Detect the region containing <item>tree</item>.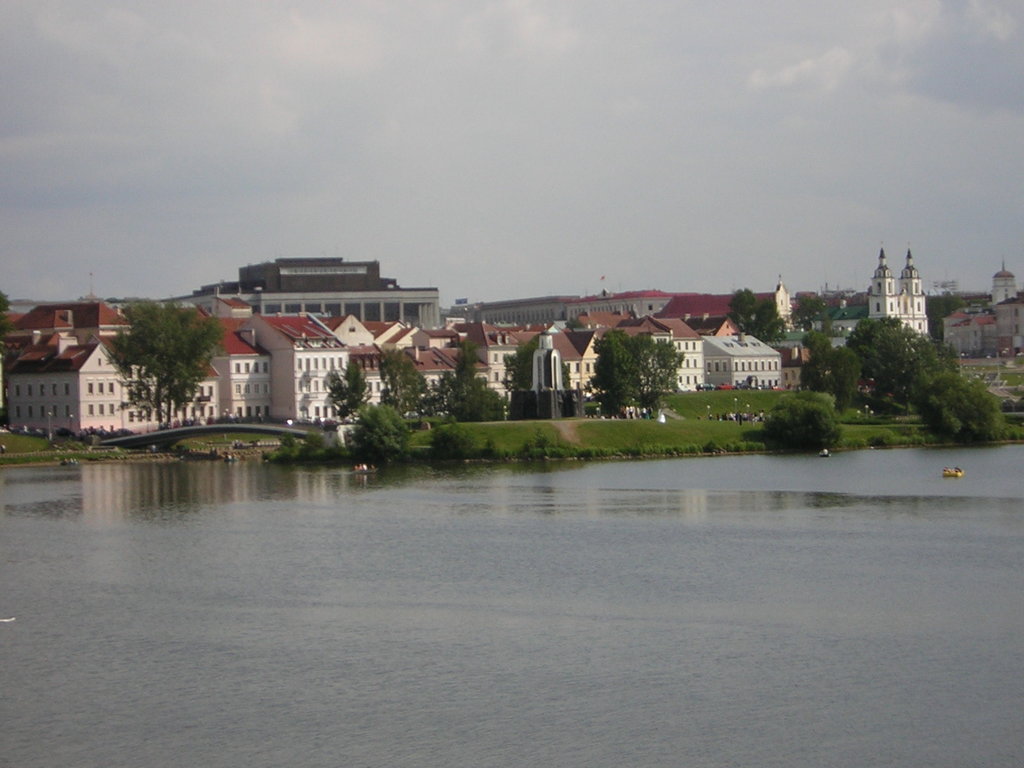
detection(351, 404, 408, 458).
